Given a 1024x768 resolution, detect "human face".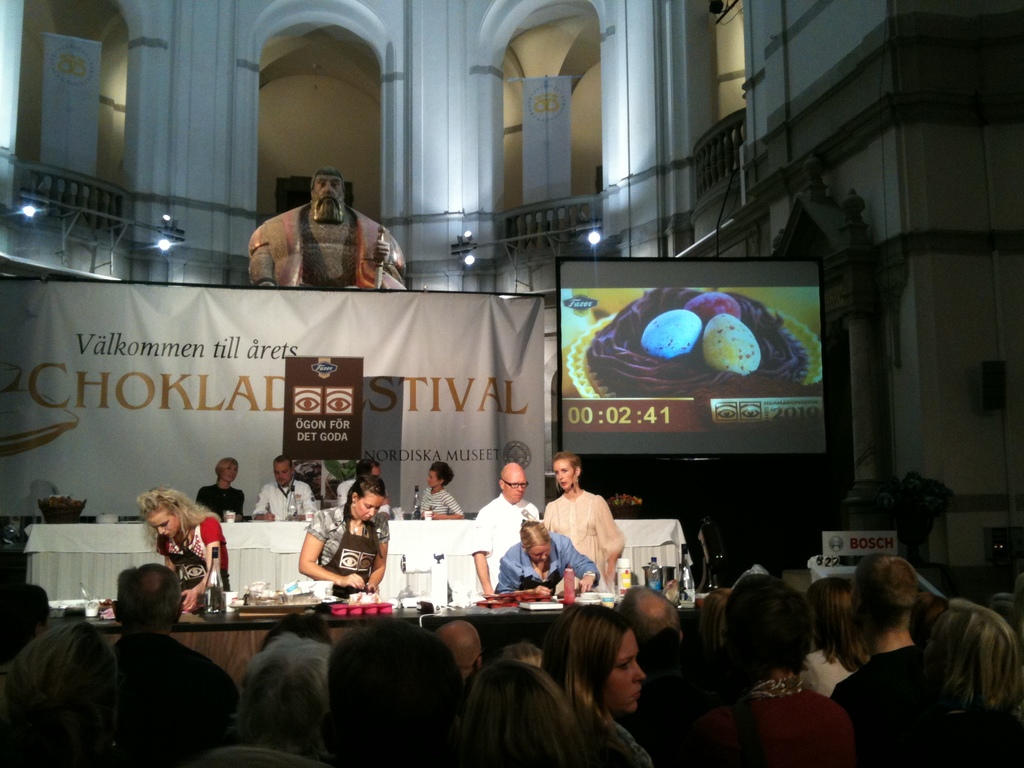
BBox(358, 495, 387, 520).
